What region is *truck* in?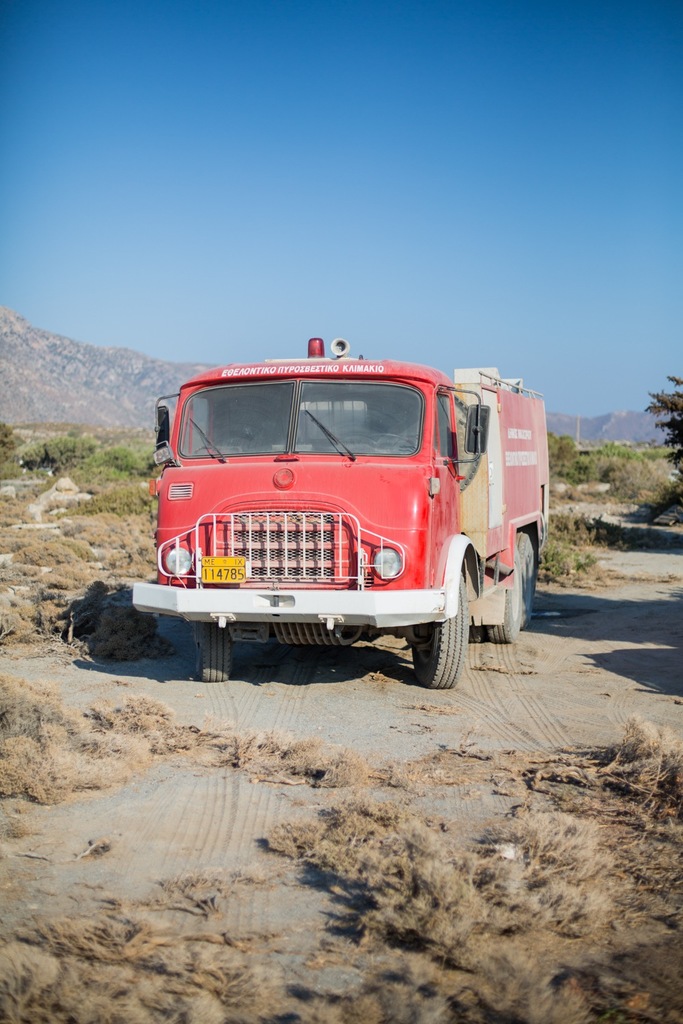
<box>137,350,544,685</box>.
